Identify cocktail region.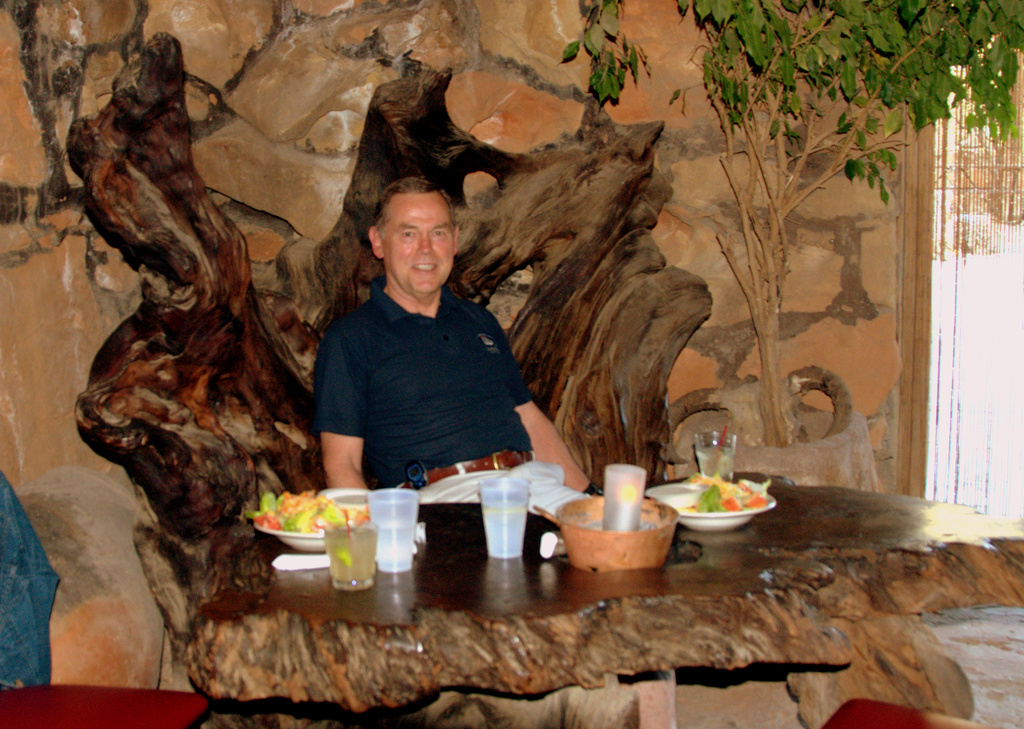
Region: {"left": 484, "top": 475, "right": 534, "bottom": 556}.
